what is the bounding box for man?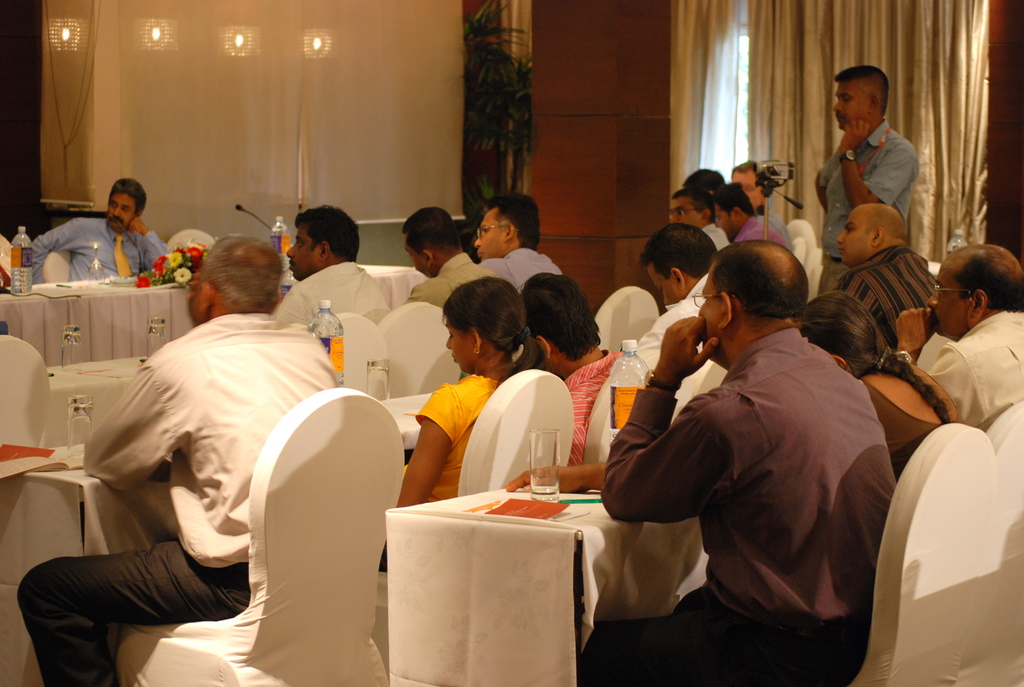
711:182:787:244.
